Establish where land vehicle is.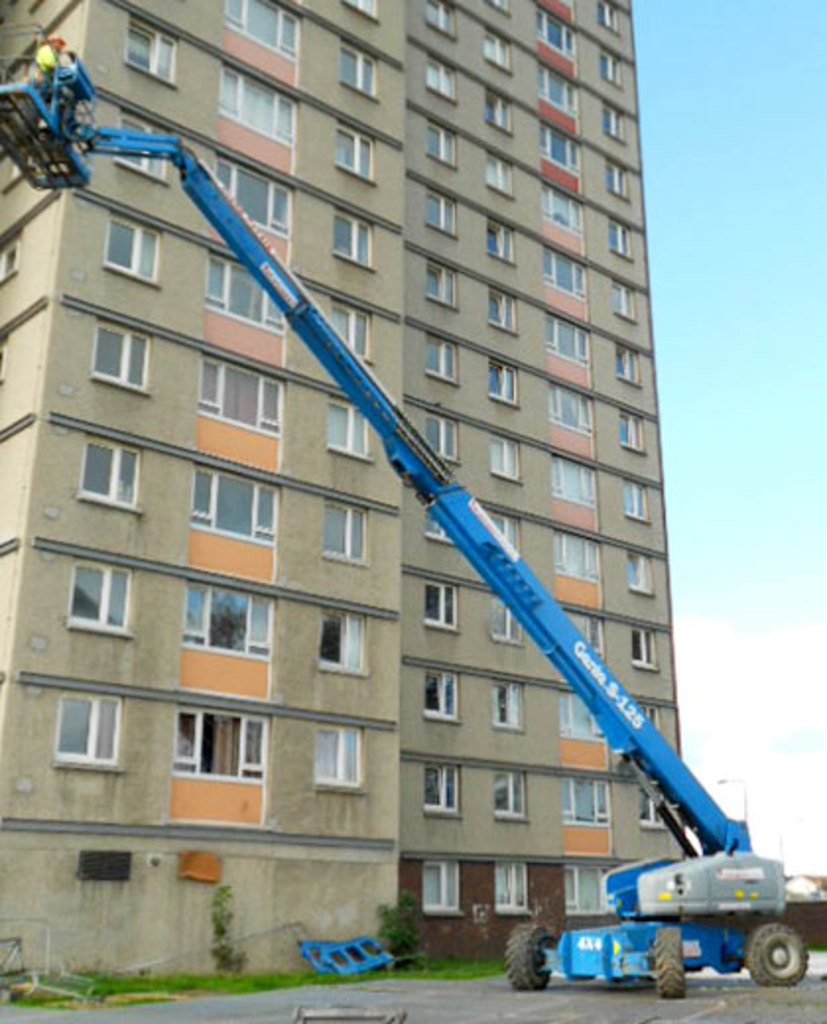
Established at <box>0,14,813,1004</box>.
